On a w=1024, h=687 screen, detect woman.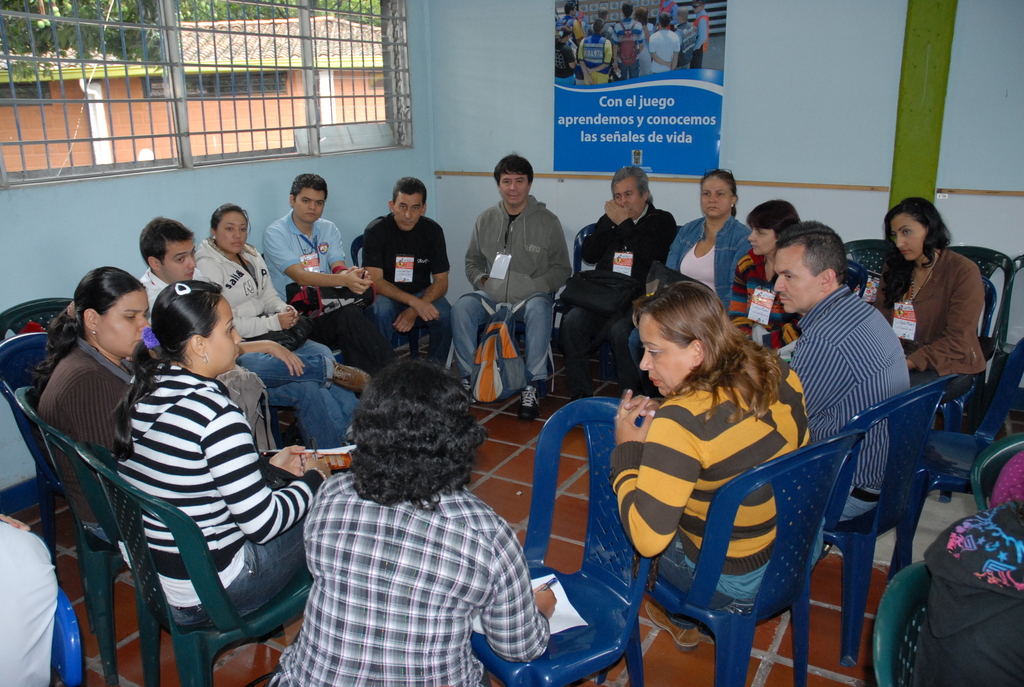
select_region(881, 196, 1001, 429).
